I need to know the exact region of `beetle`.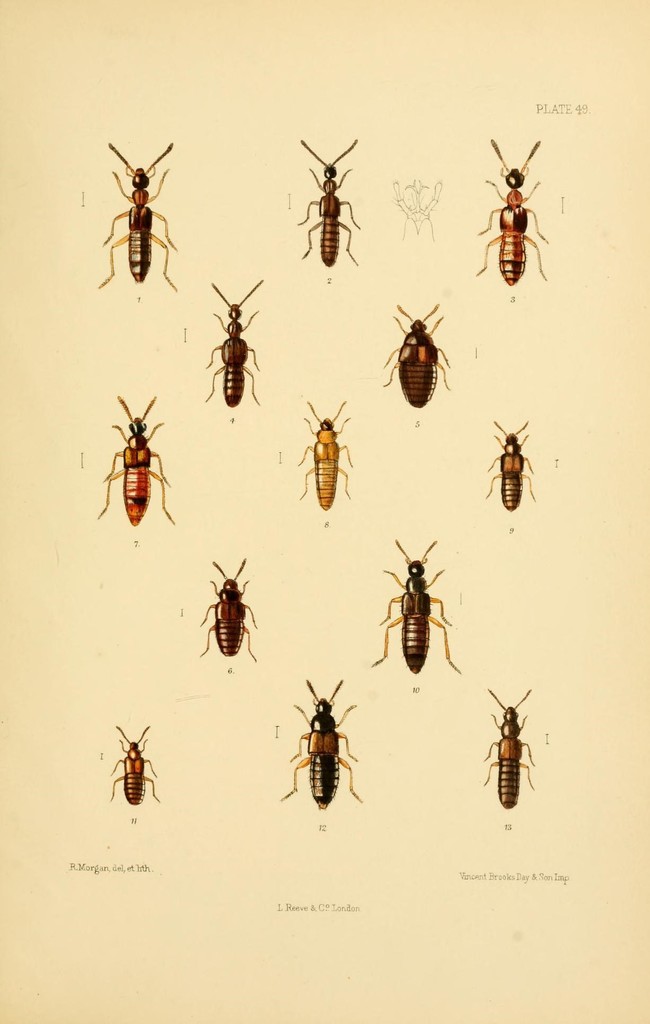
Region: select_region(196, 557, 265, 669).
